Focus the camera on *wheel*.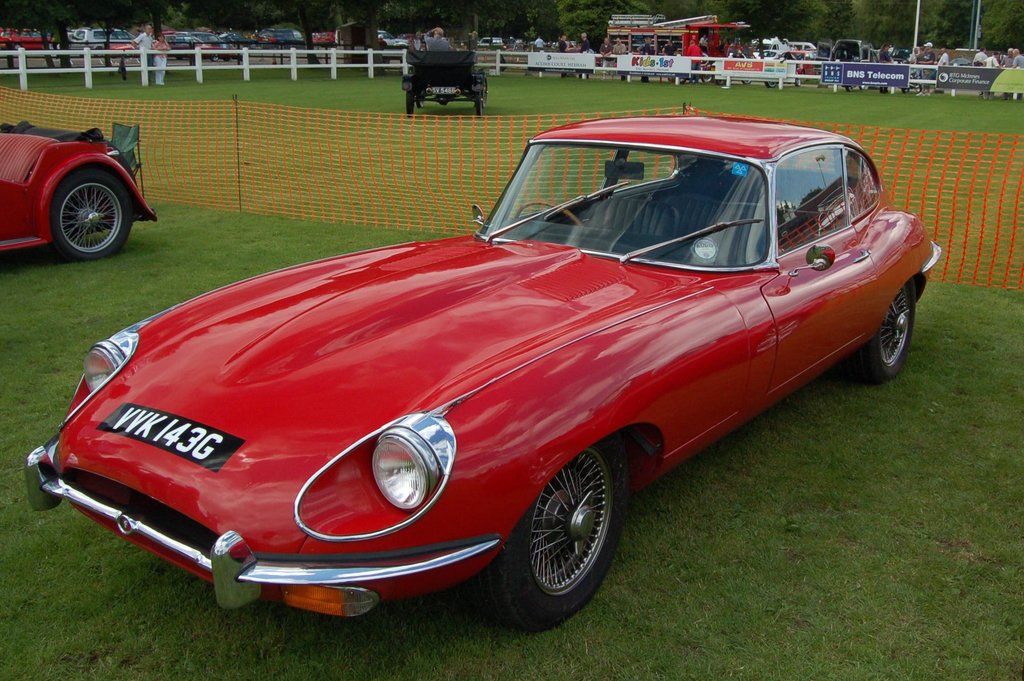
Focus region: <bbox>504, 452, 629, 619</bbox>.
